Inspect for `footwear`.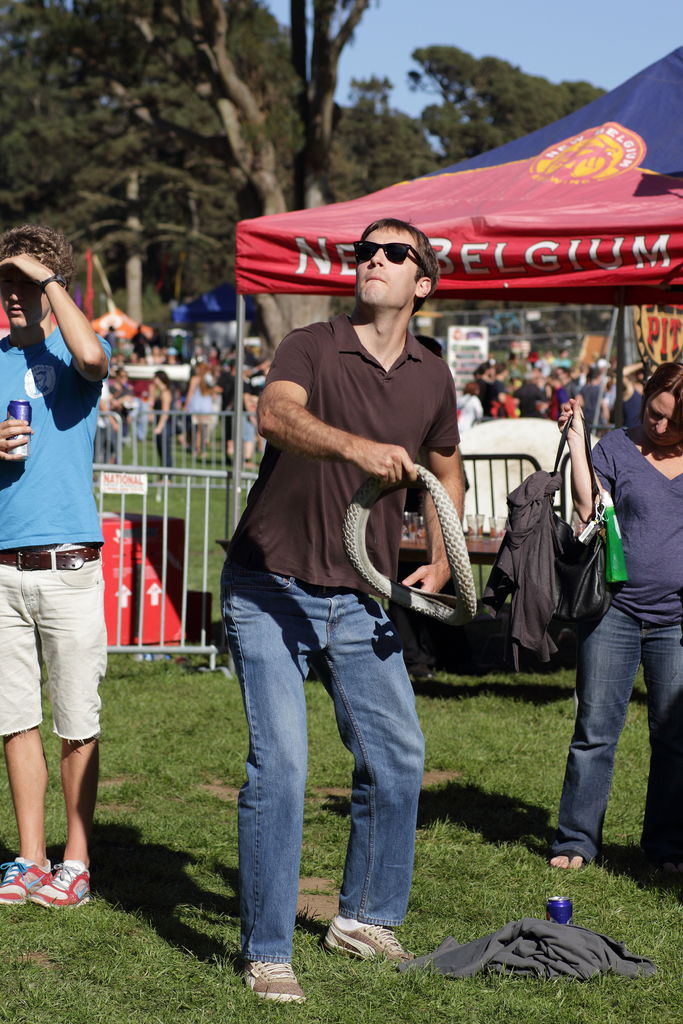
Inspection: l=547, t=848, r=593, b=872.
